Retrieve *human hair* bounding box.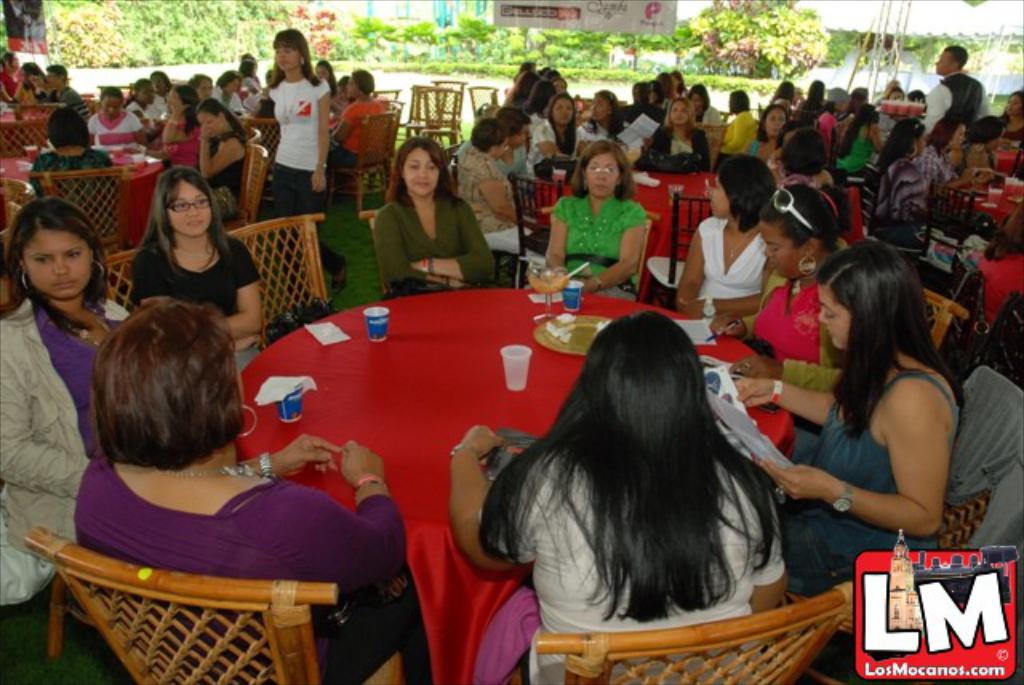
Bounding box: x1=469, y1=118, x2=507, y2=154.
